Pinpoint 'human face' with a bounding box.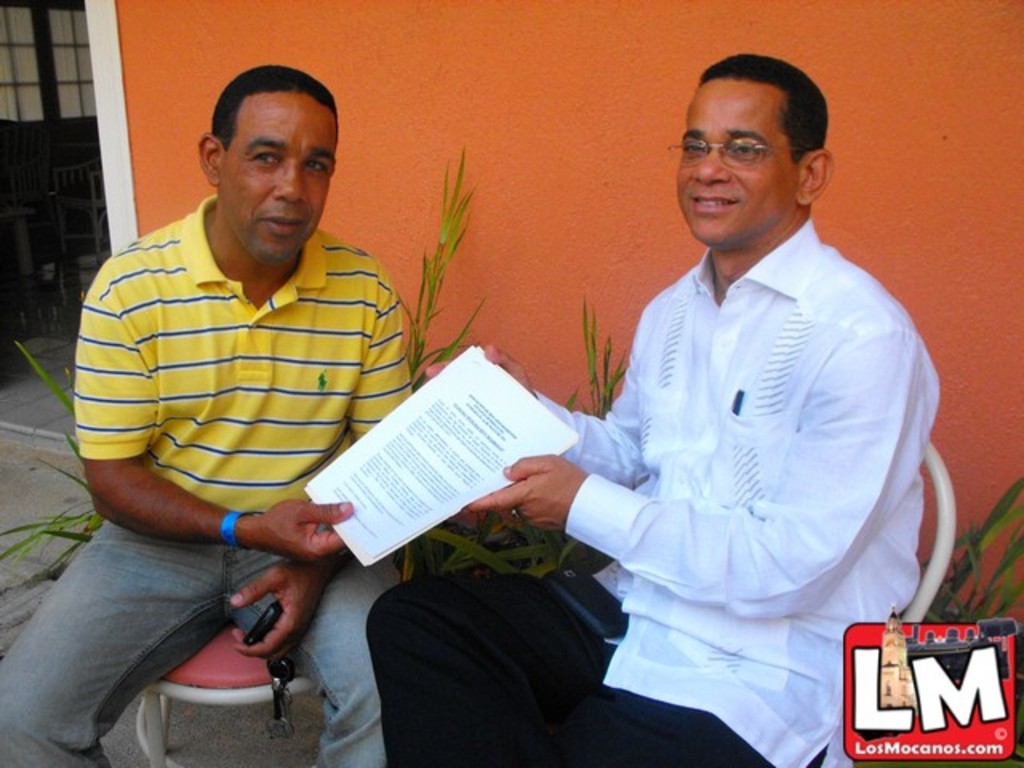
bbox=[218, 93, 328, 272].
